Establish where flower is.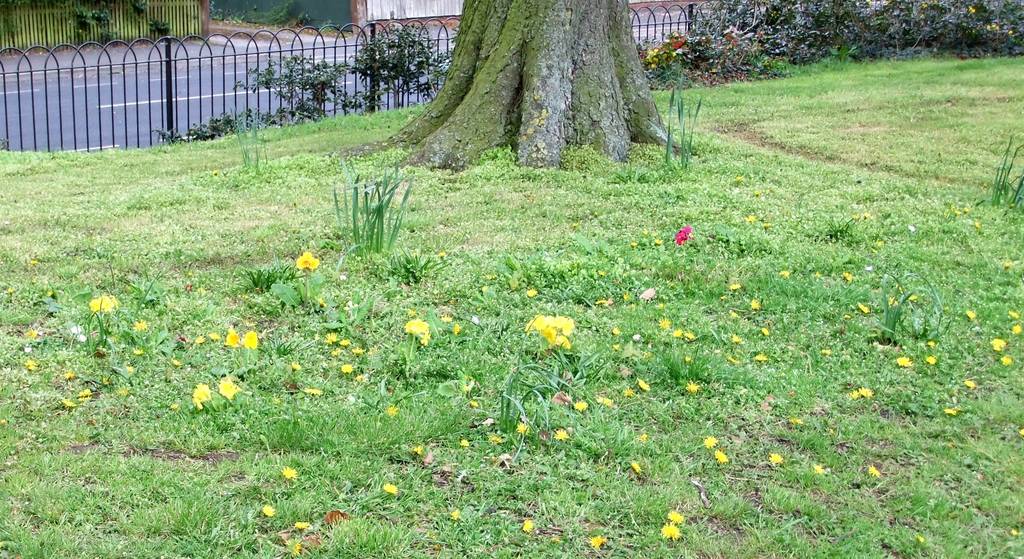
Established at region(575, 400, 587, 411).
